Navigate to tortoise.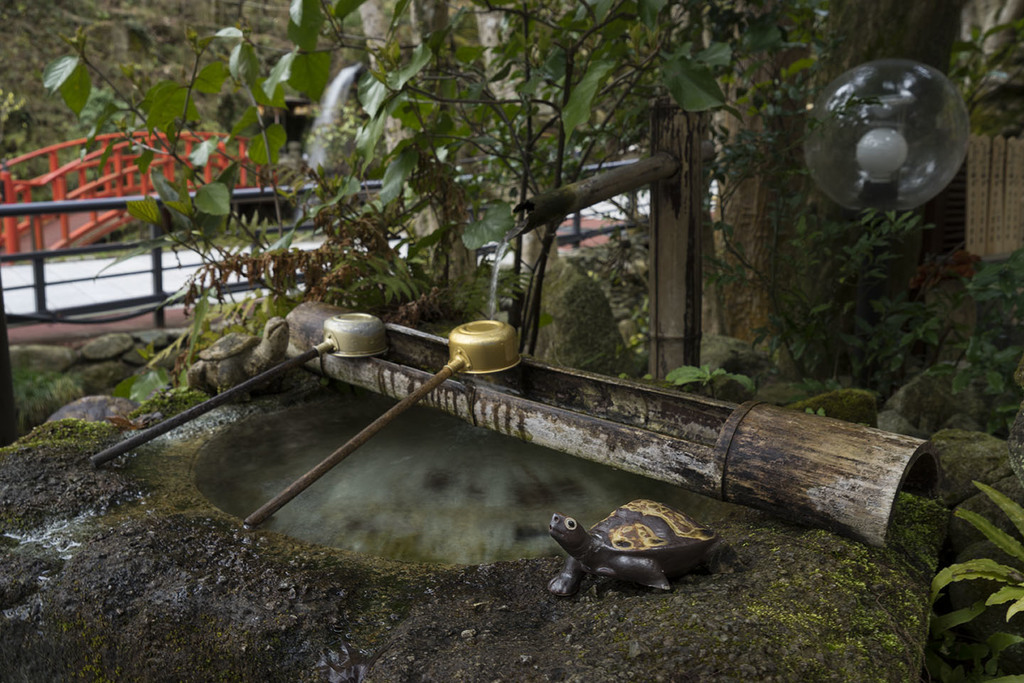
Navigation target: [left=540, top=503, right=725, bottom=594].
